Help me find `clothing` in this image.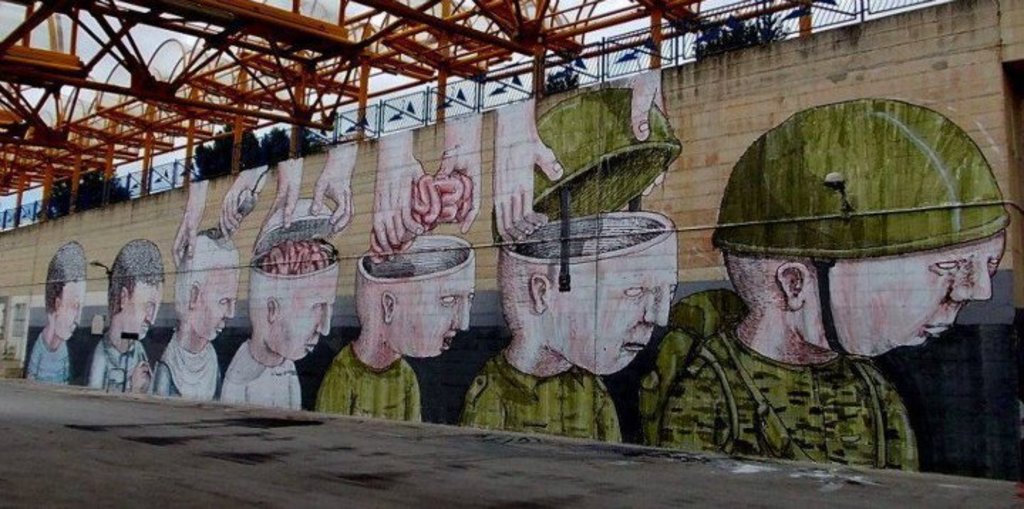
Found it: <region>661, 327, 920, 475</region>.
